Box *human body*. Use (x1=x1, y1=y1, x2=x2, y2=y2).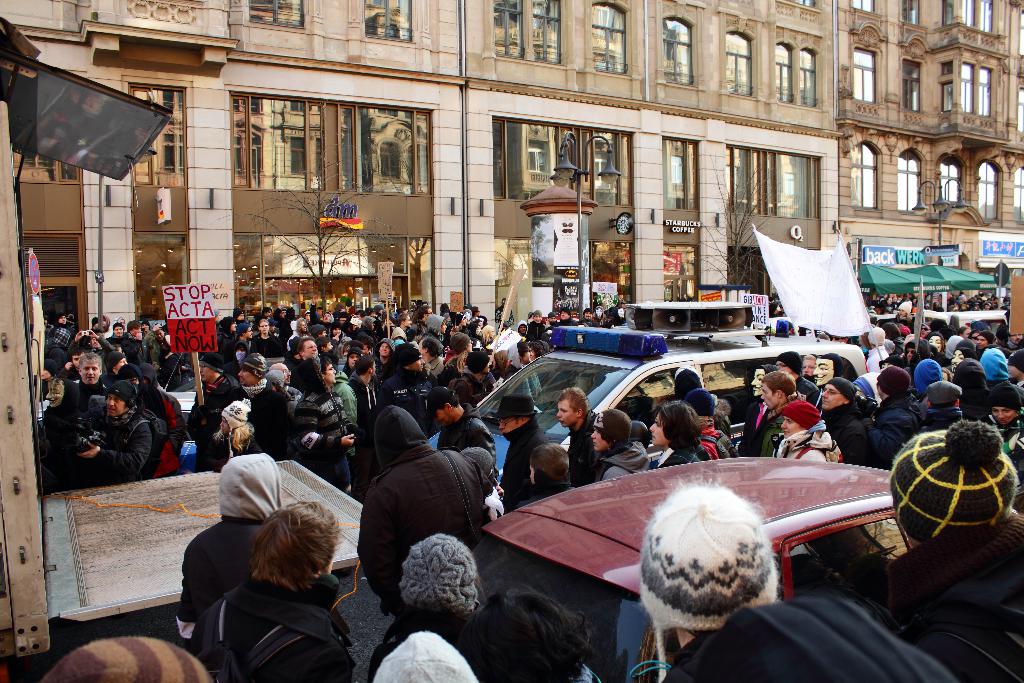
(x1=740, y1=396, x2=772, y2=452).
